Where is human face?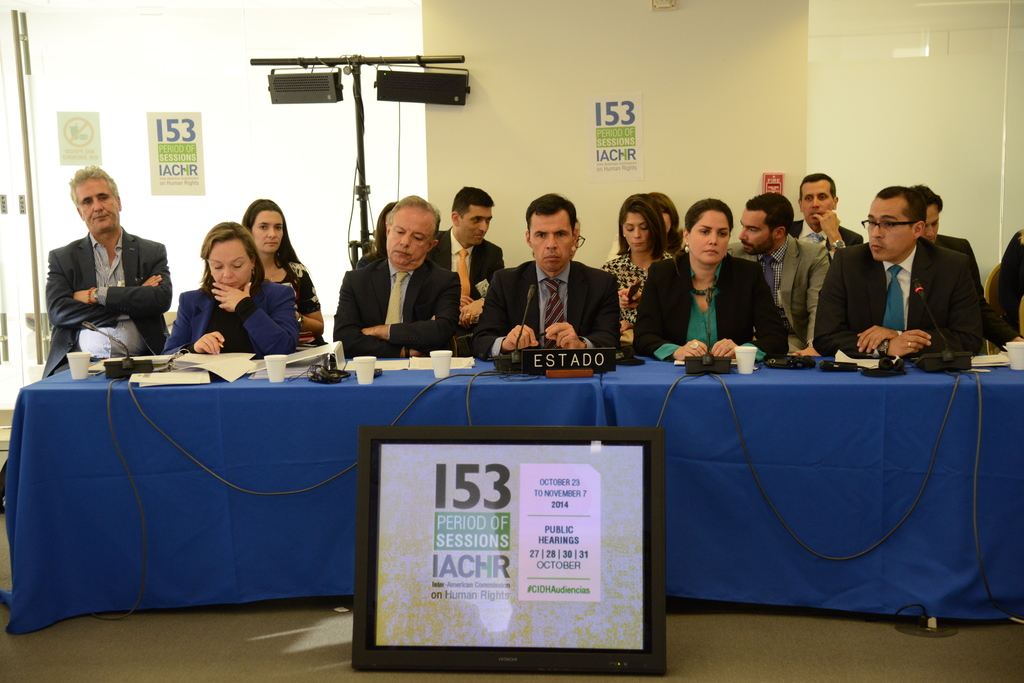
(left=922, top=209, right=940, bottom=241).
